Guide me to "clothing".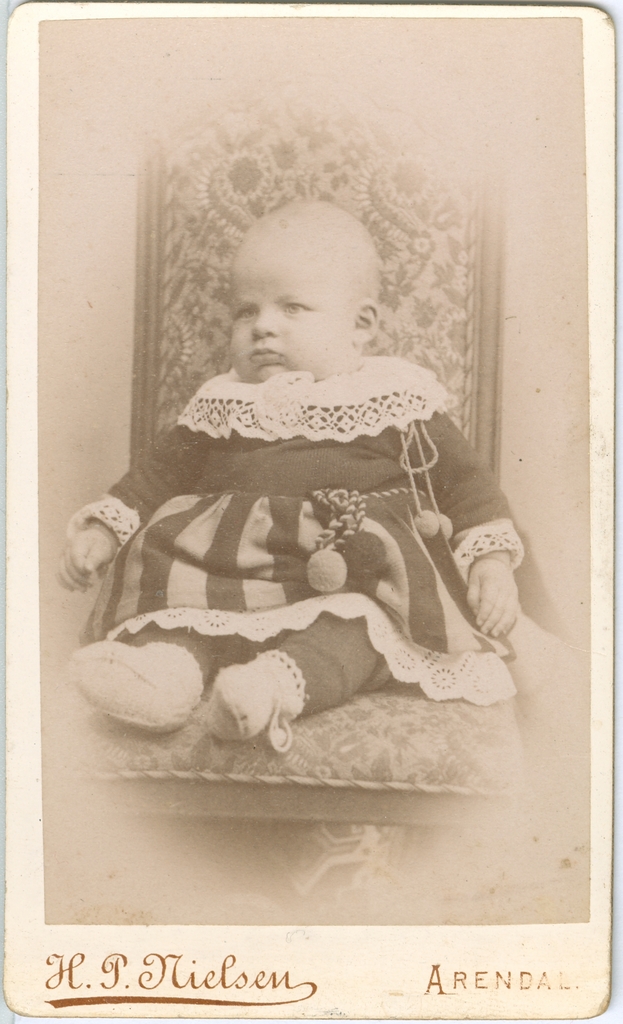
Guidance: [x1=73, y1=340, x2=516, y2=722].
